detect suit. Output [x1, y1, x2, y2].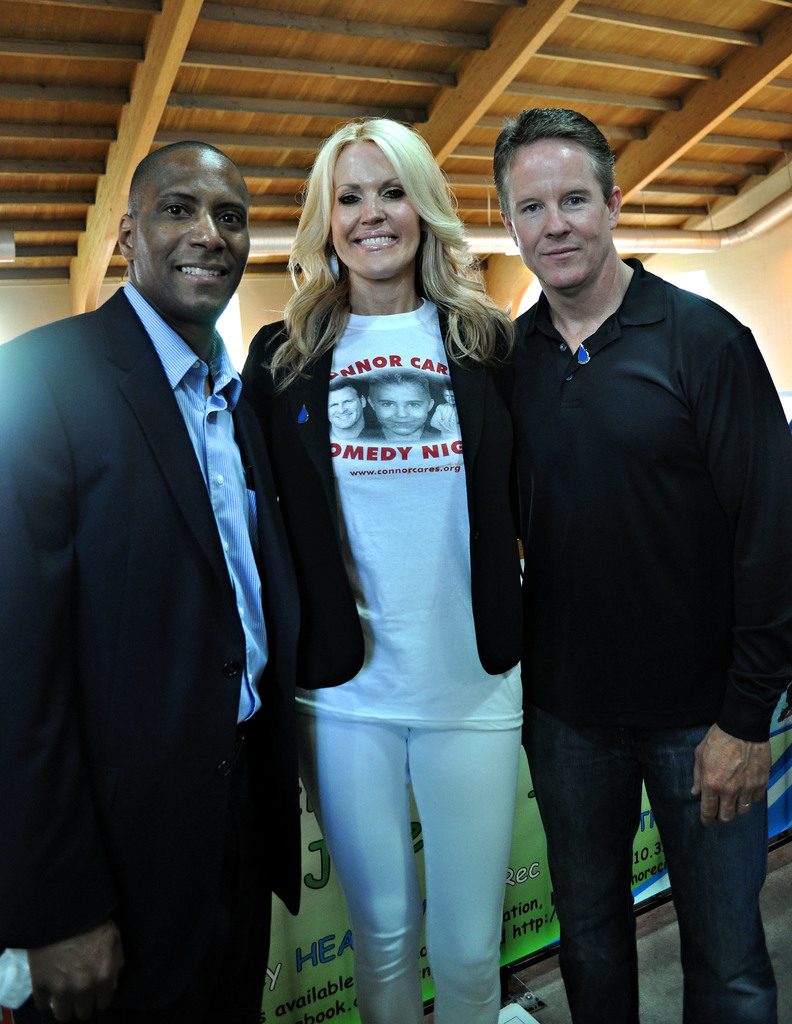
[76, 250, 334, 1000].
